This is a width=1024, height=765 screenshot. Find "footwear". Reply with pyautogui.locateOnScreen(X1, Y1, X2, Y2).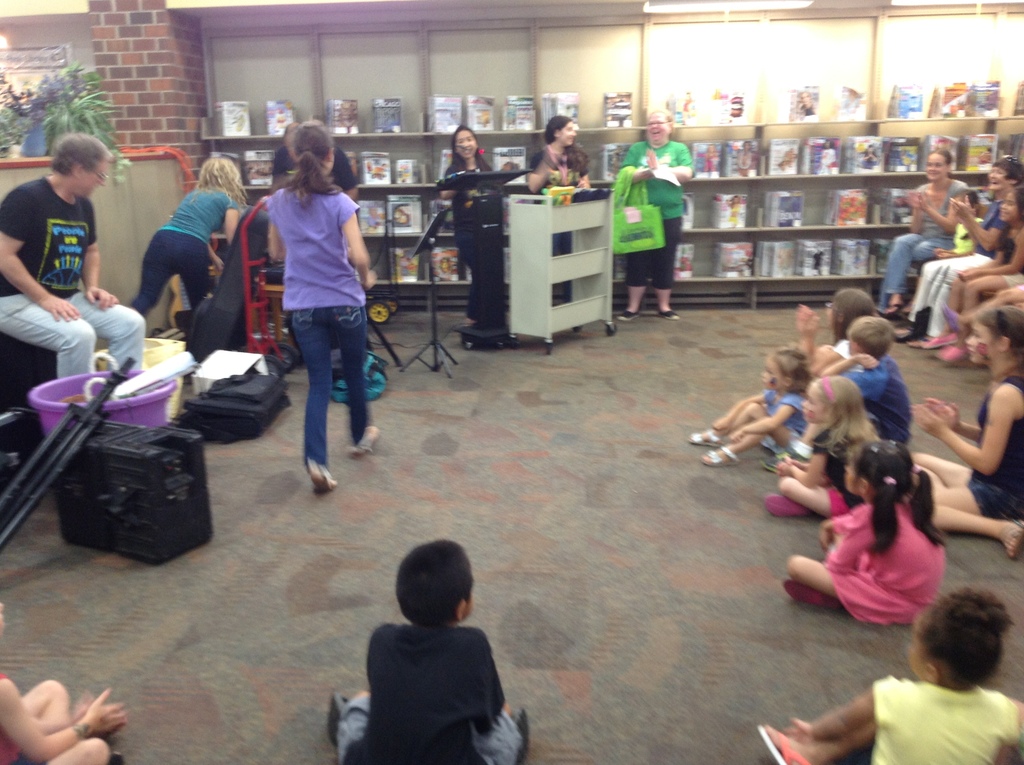
pyautogui.locateOnScreen(659, 308, 677, 319).
